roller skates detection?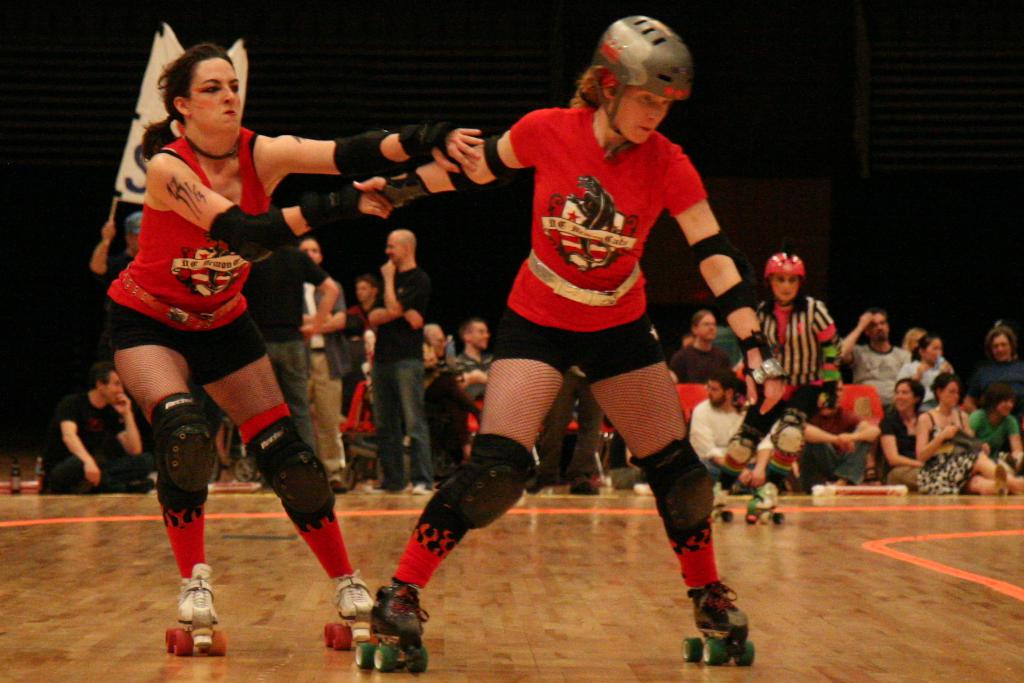
(680, 579, 757, 670)
